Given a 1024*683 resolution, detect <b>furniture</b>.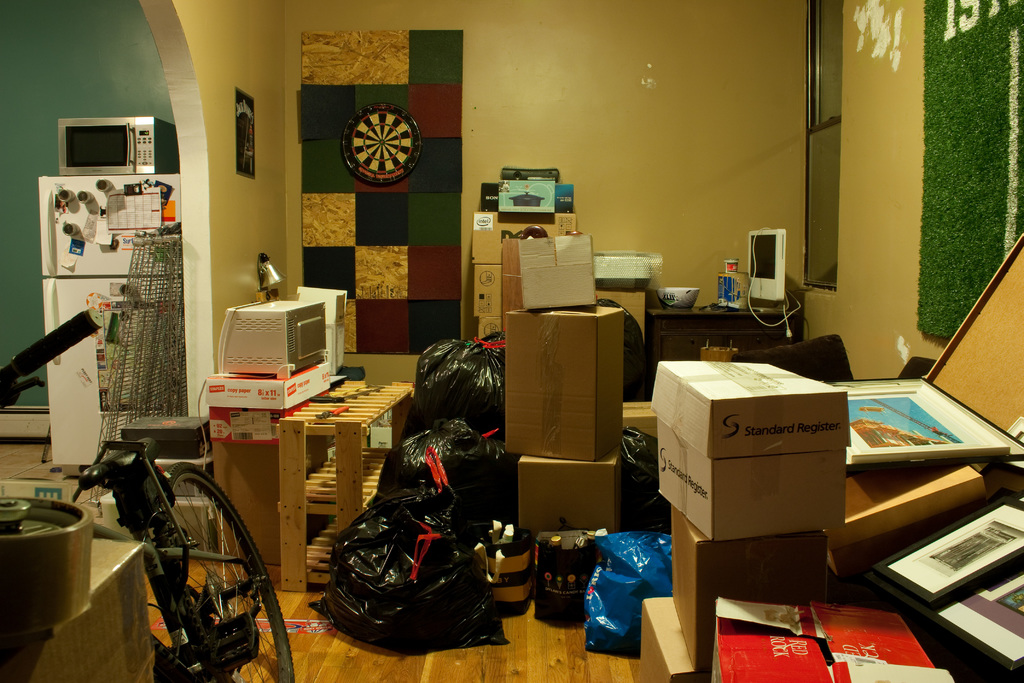
(652, 307, 797, 393).
